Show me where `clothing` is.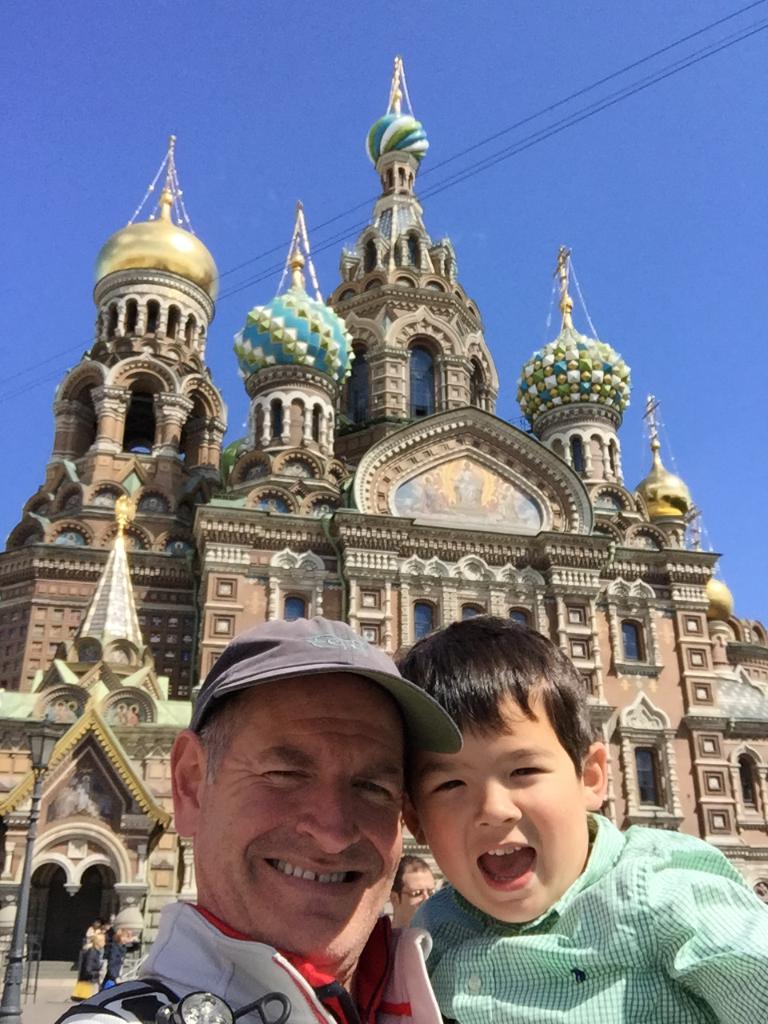
`clothing` is at x1=52 y1=890 x2=376 y2=1023.
